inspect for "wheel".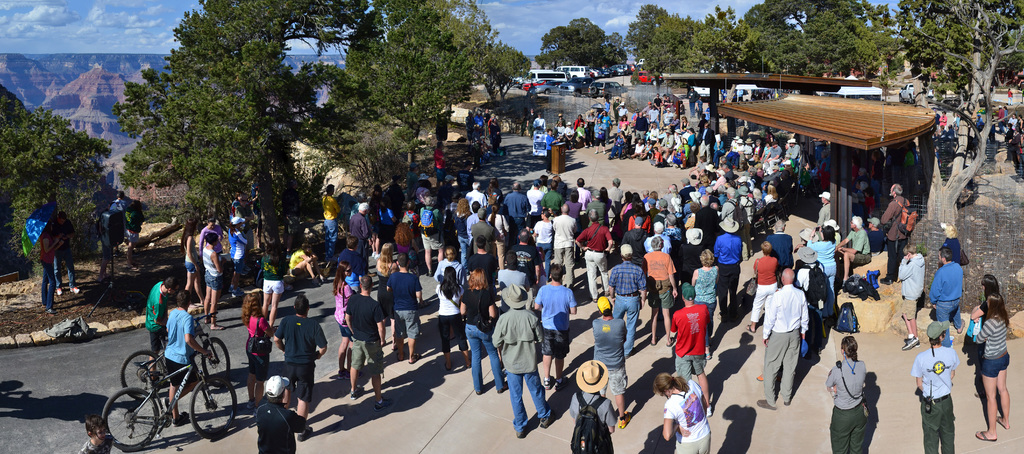
Inspection: Rect(189, 375, 237, 439).
